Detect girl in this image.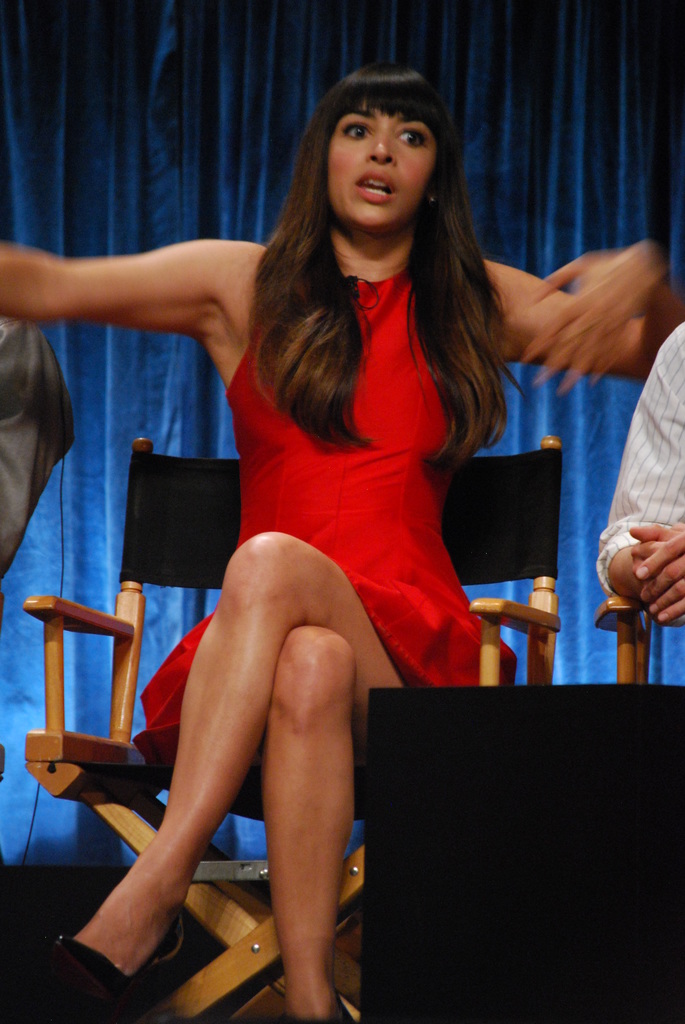
Detection: box=[0, 72, 684, 1023].
